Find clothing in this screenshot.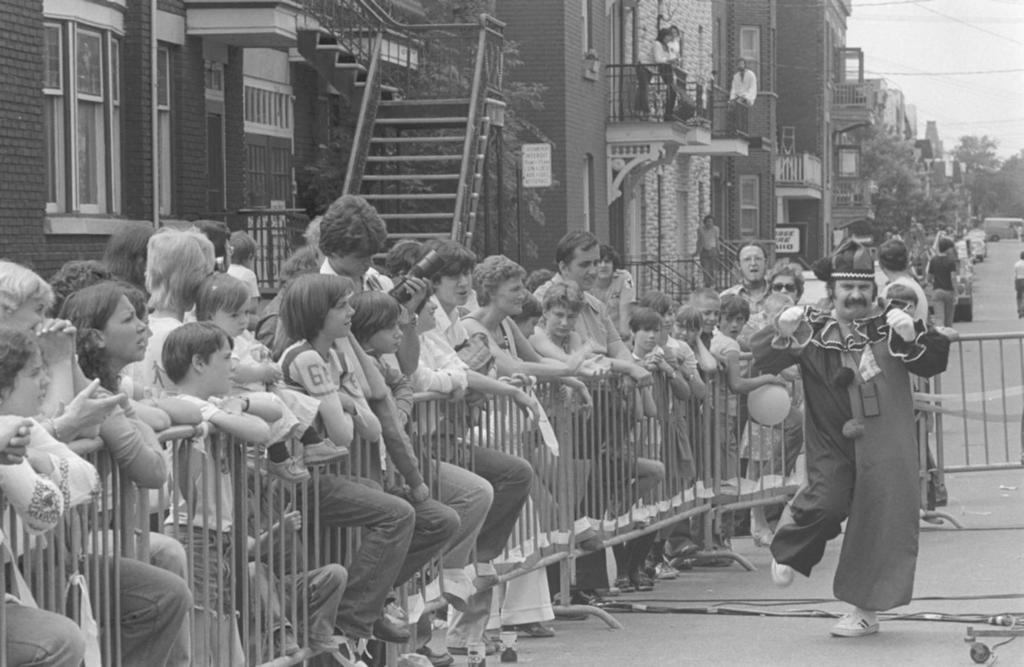
The bounding box for clothing is (x1=470, y1=291, x2=574, y2=515).
